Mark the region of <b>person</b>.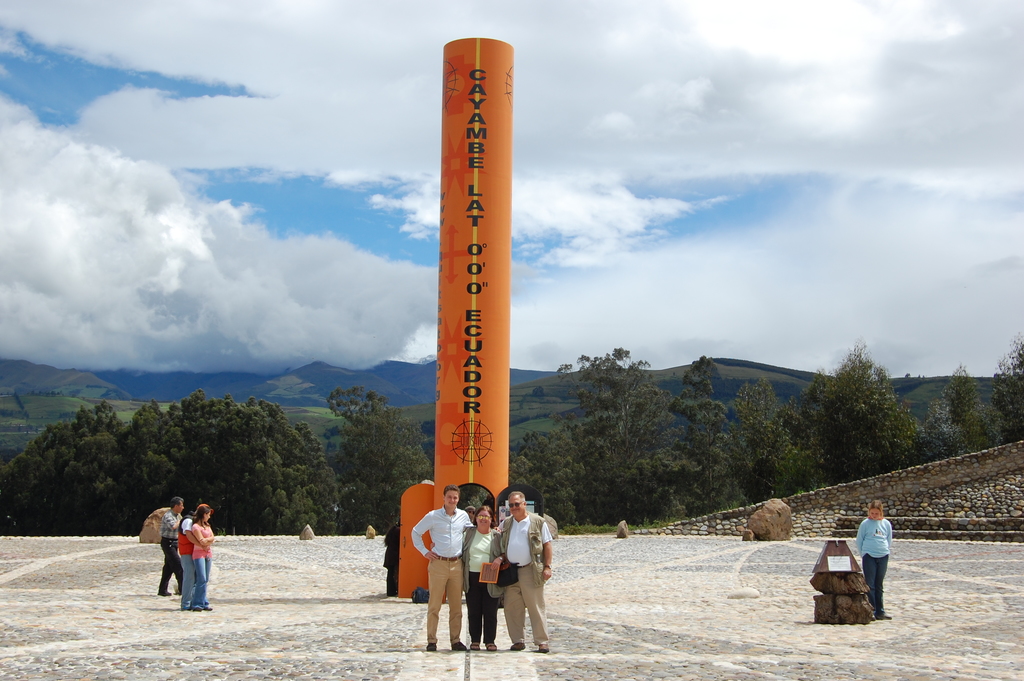
Region: (465,507,474,520).
